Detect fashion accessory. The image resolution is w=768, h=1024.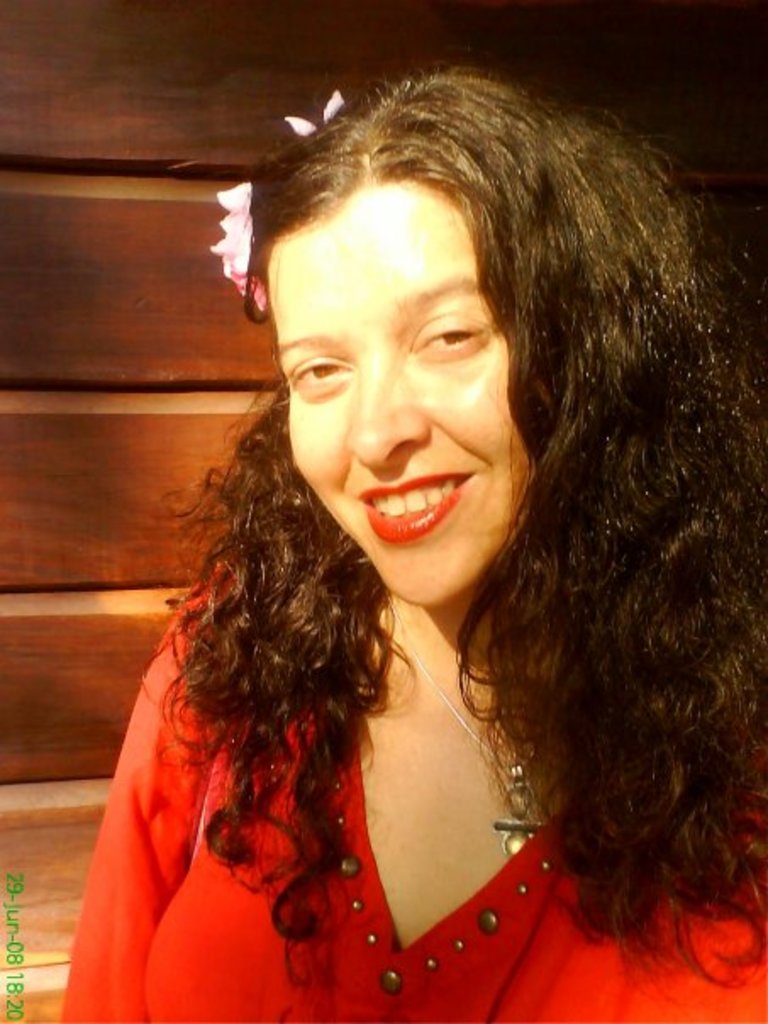
bbox(390, 597, 548, 863).
